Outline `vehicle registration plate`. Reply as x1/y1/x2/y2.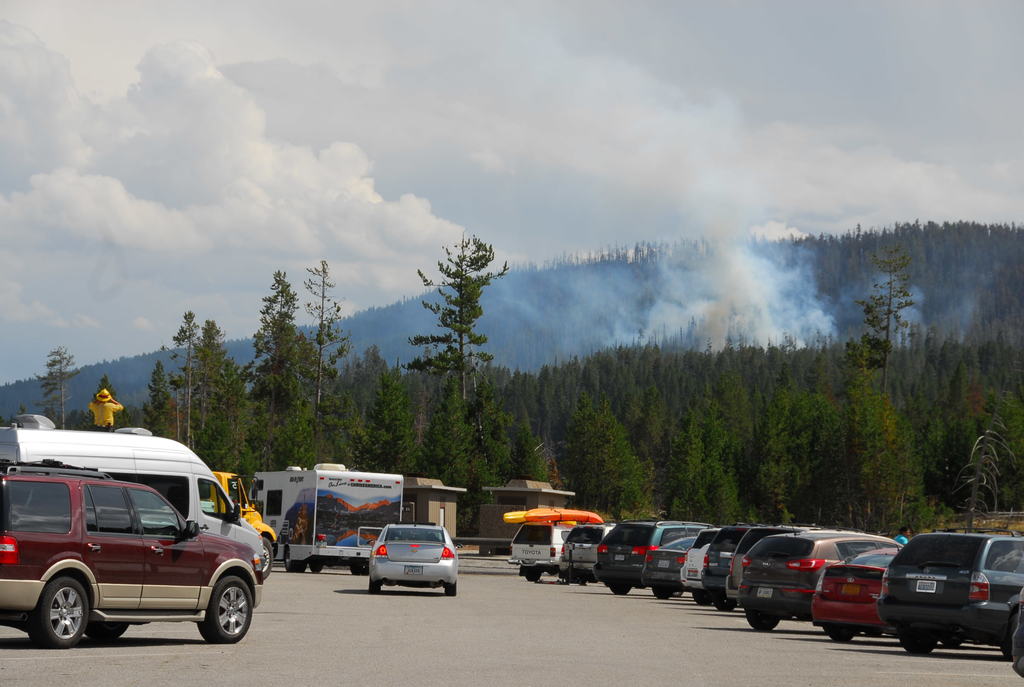
403/562/423/574.
